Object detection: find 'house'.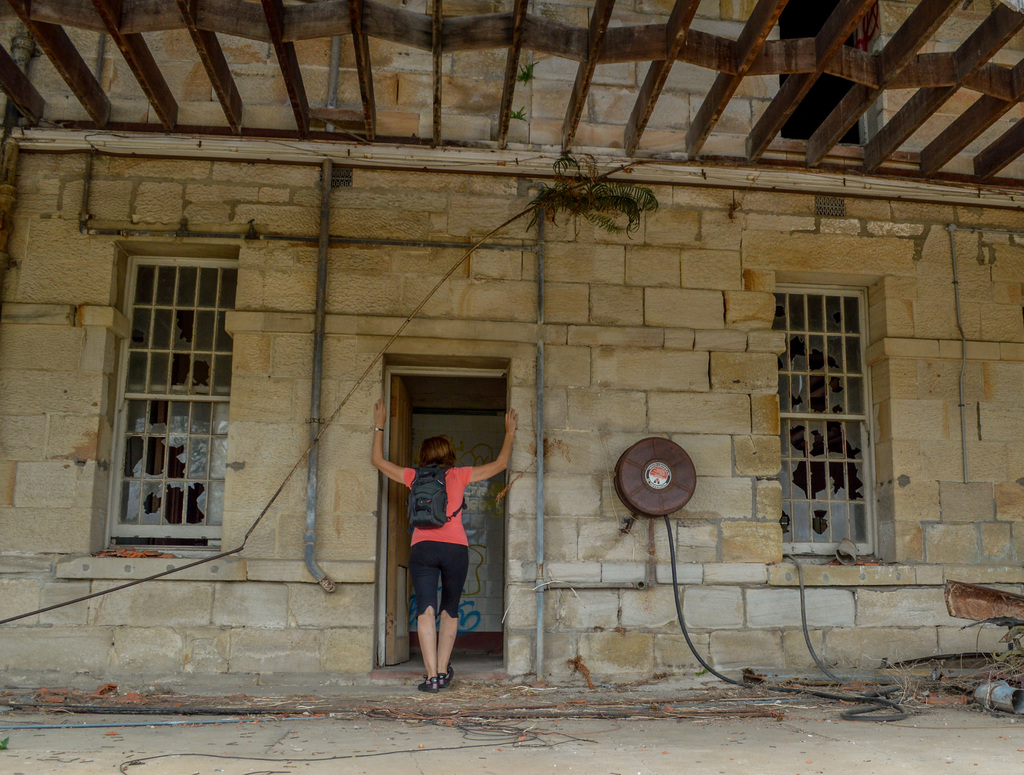
0,0,1023,690.
